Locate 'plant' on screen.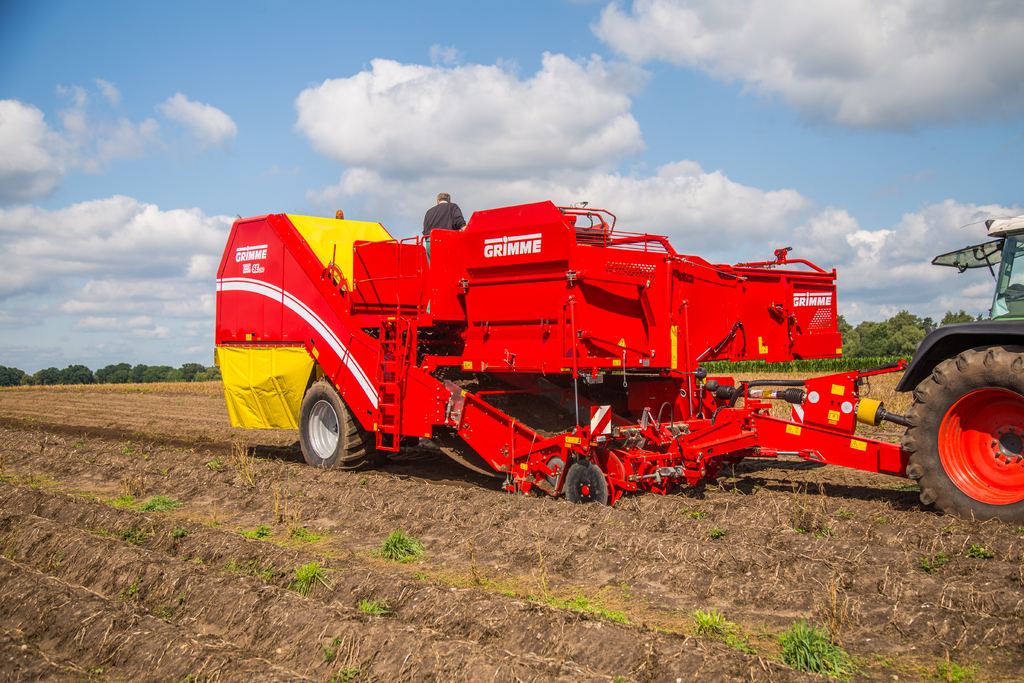
On screen at box=[275, 434, 290, 445].
